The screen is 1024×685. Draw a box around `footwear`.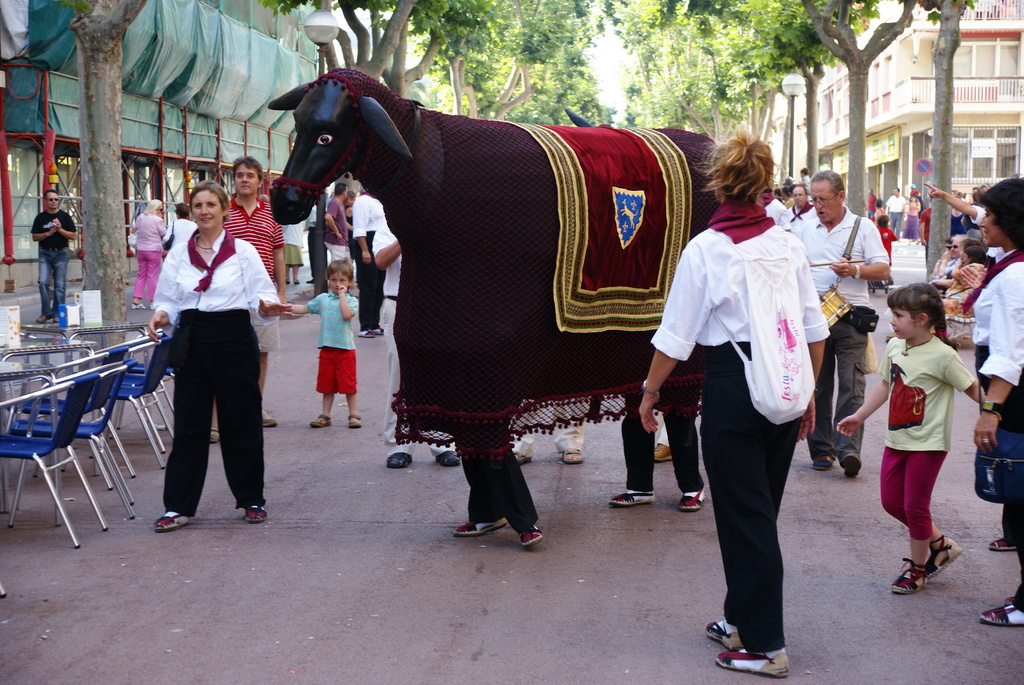
l=717, t=649, r=790, b=679.
